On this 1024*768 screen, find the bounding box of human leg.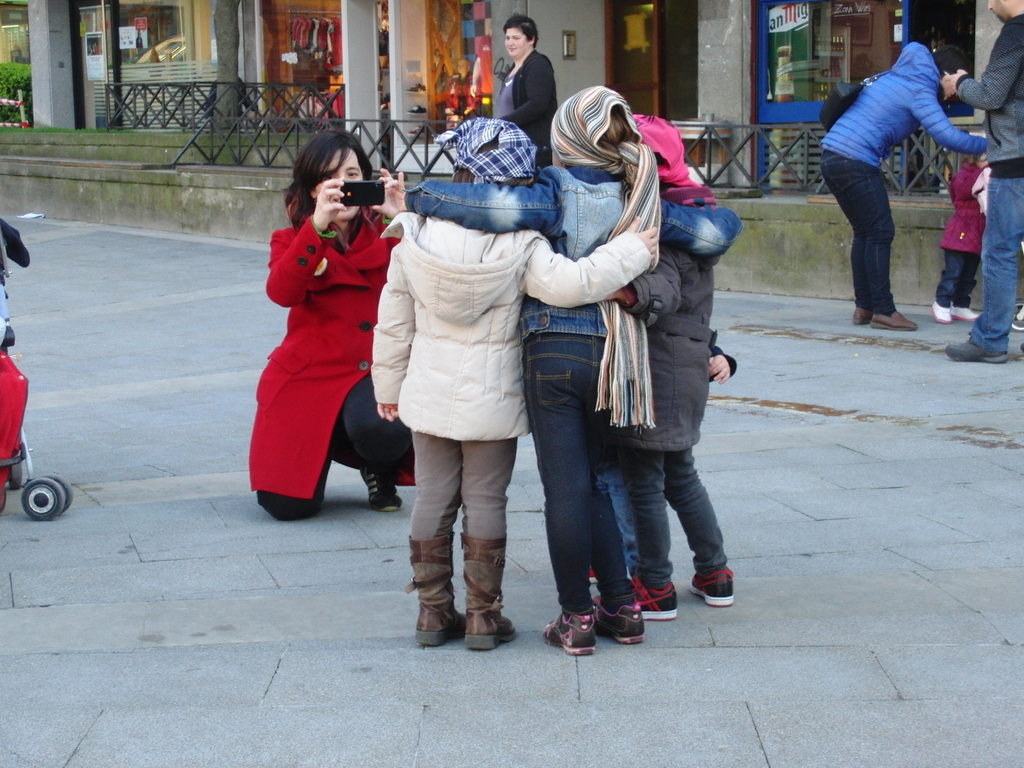
Bounding box: {"left": 622, "top": 446, "right": 671, "bottom": 616}.
